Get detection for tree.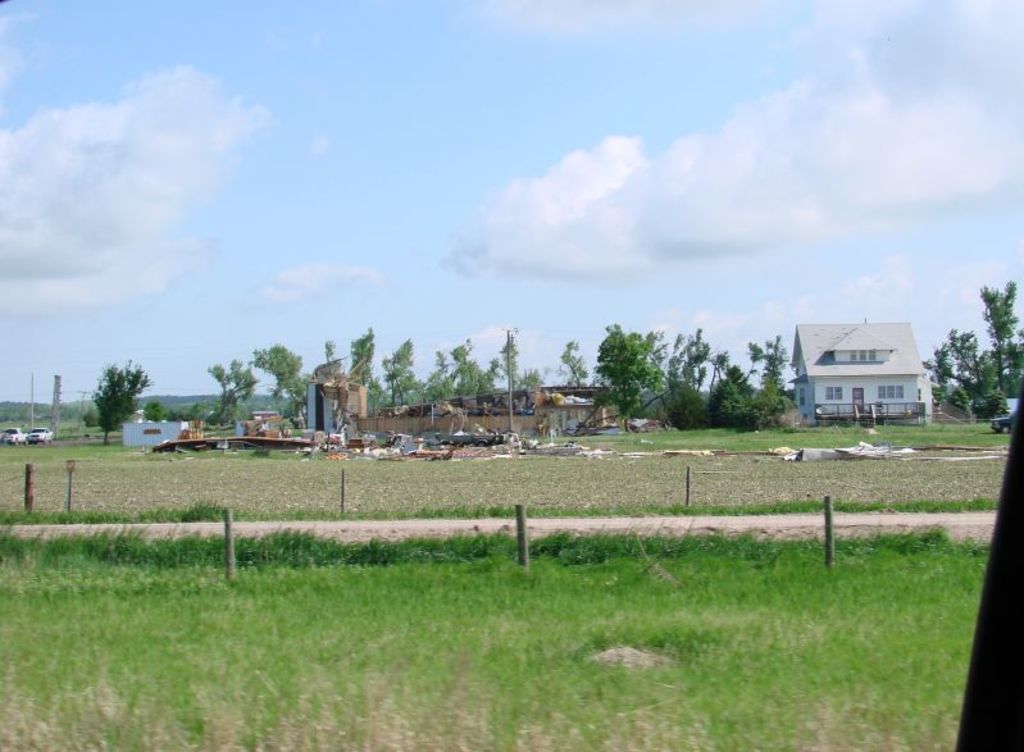
Detection: [1000, 327, 1023, 395].
